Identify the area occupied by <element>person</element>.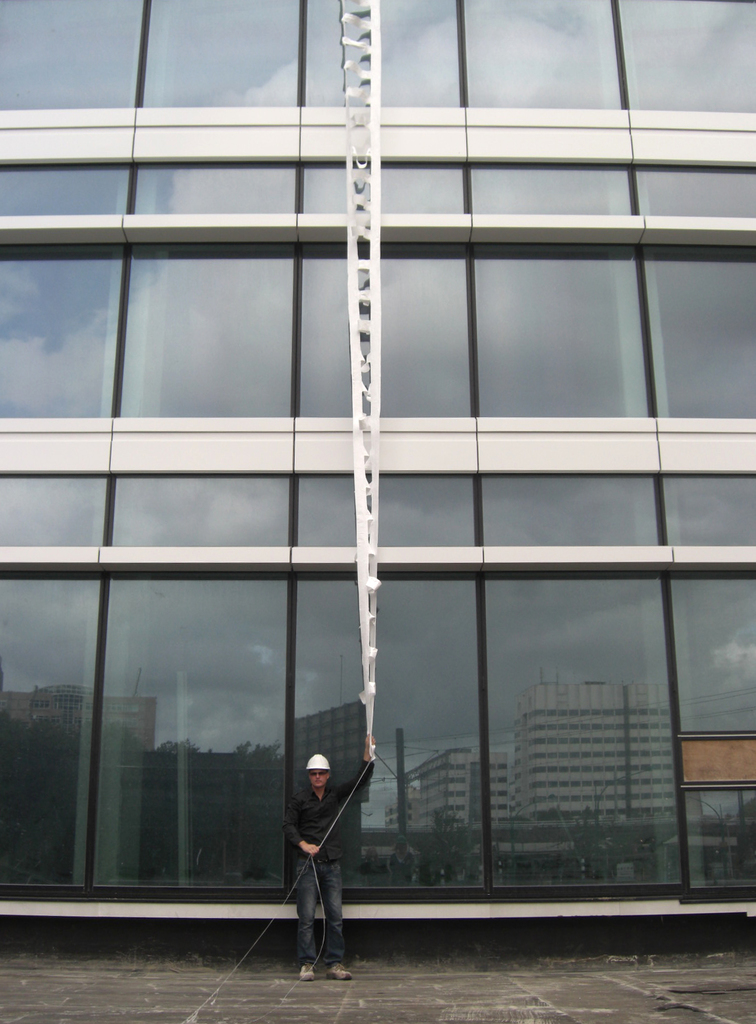
Area: 286/731/375/977.
